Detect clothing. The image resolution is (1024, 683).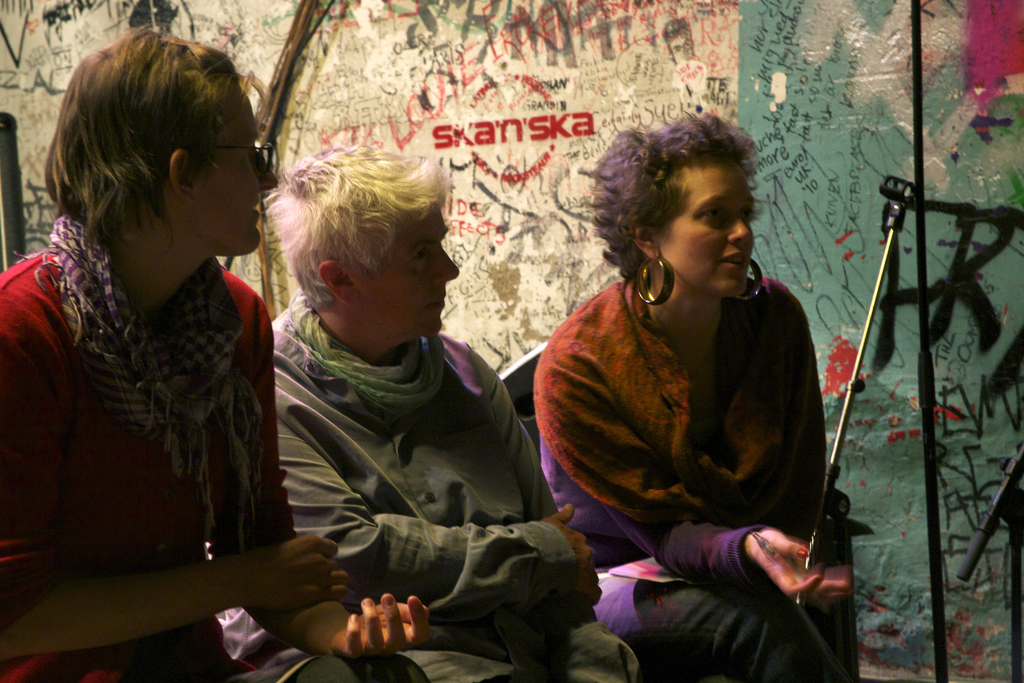
BBox(0, 211, 419, 682).
